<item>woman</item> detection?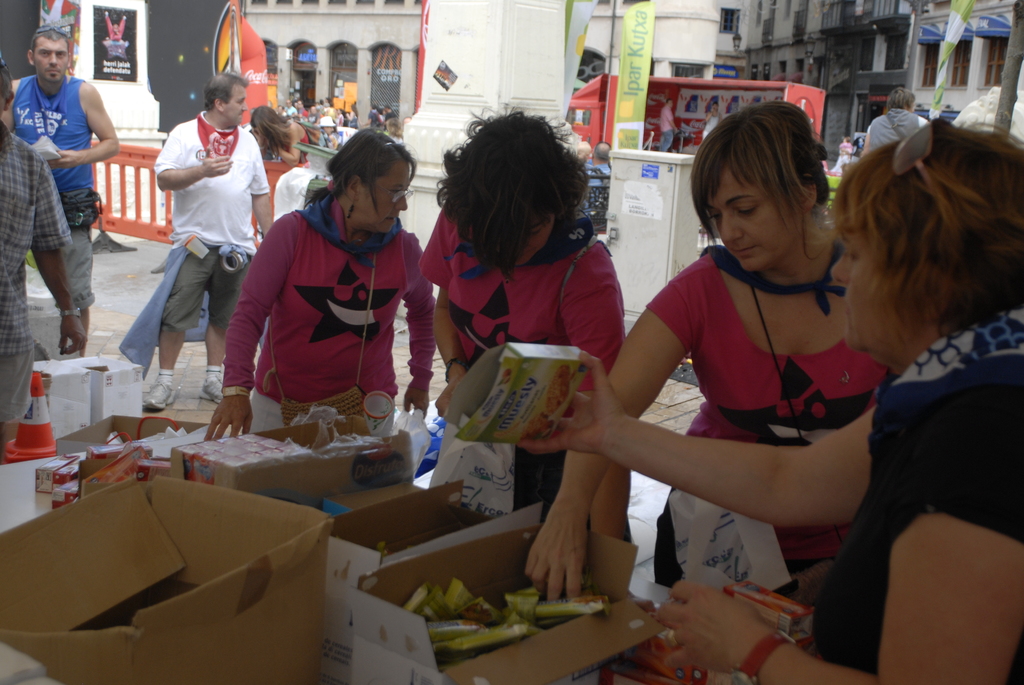
[x1=512, y1=100, x2=893, y2=604]
